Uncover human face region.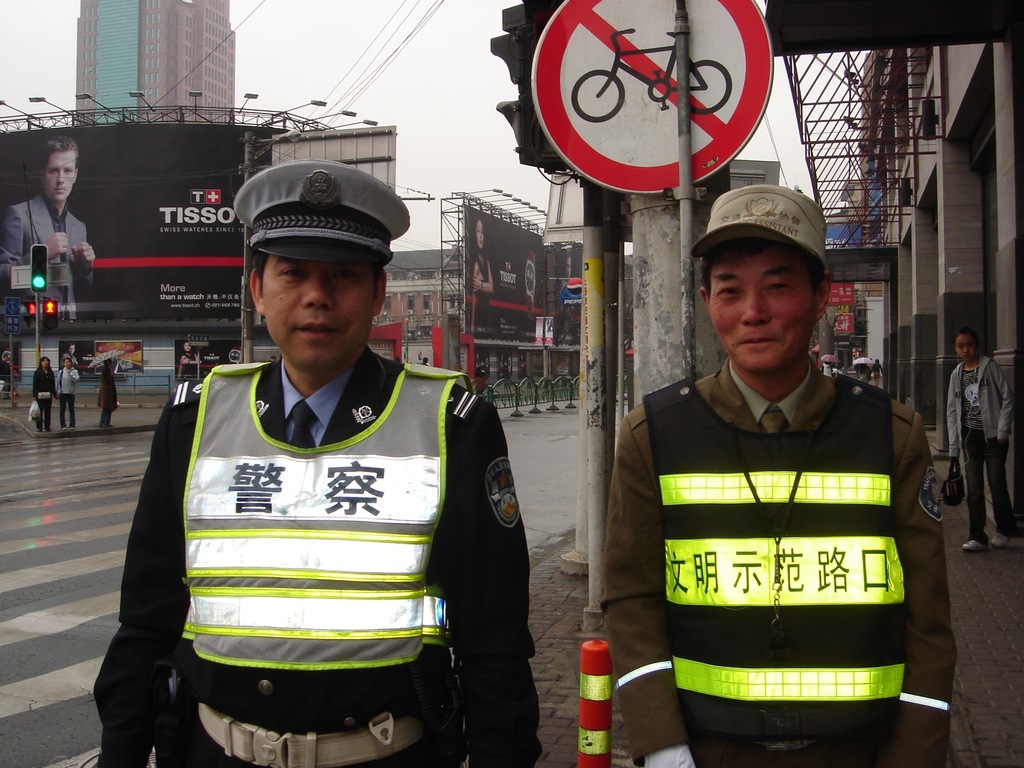
Uncovered: box(48, 150, 76, 195).
